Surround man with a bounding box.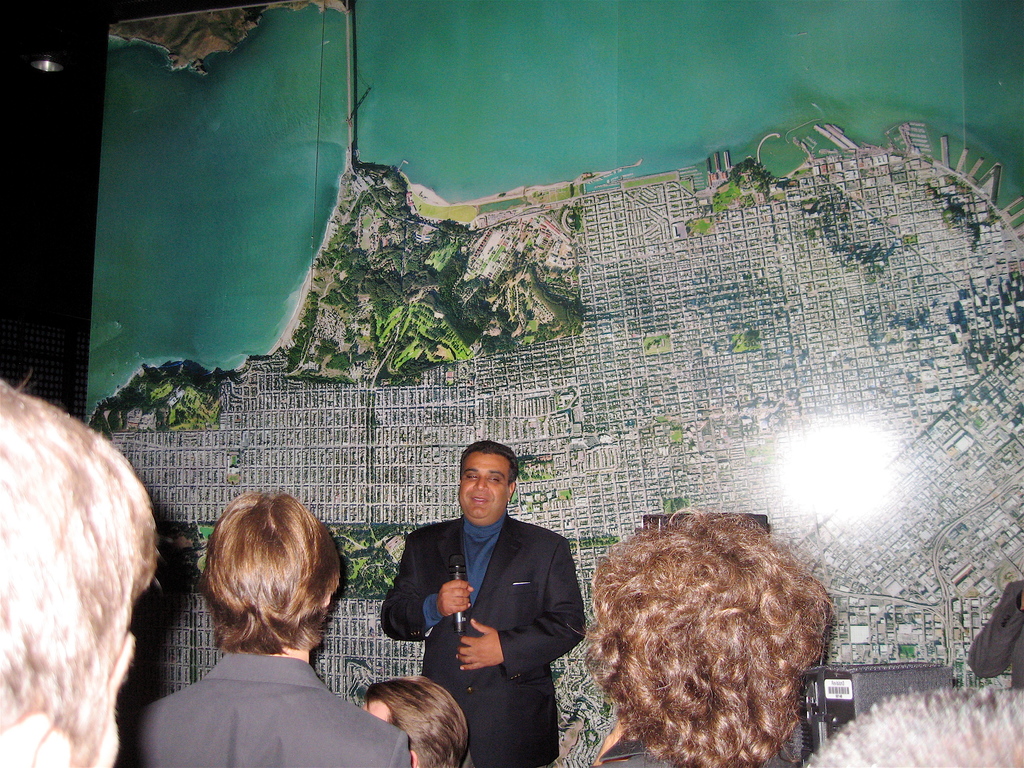
(x1=358, y1=672, x2=467, y2=767).
